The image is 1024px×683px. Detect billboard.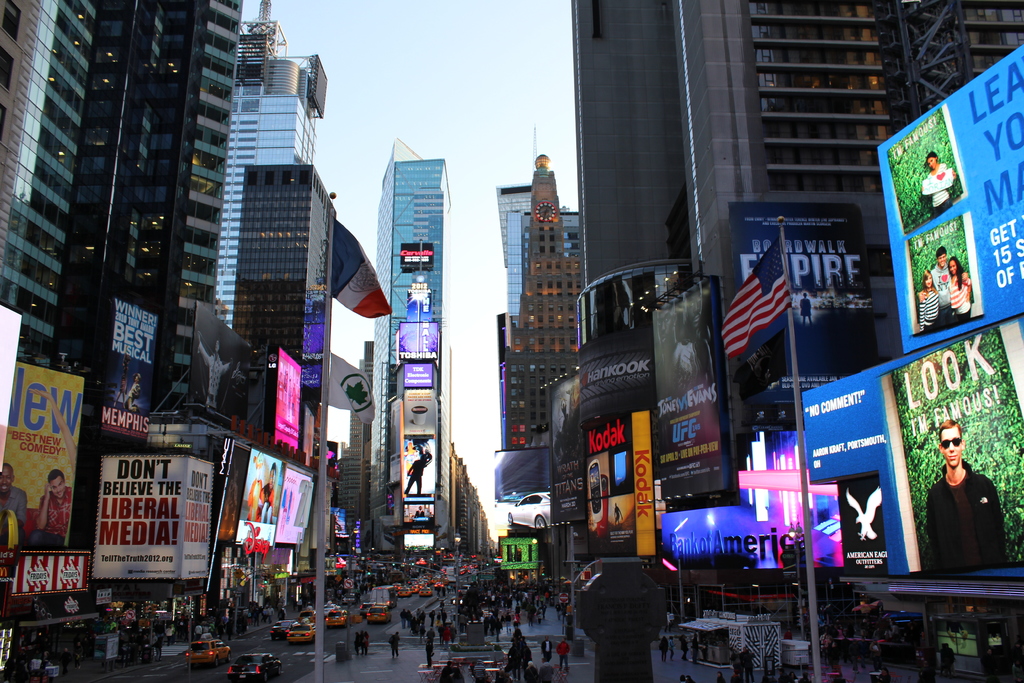
Detection: region(305, 54, 325, 113).
